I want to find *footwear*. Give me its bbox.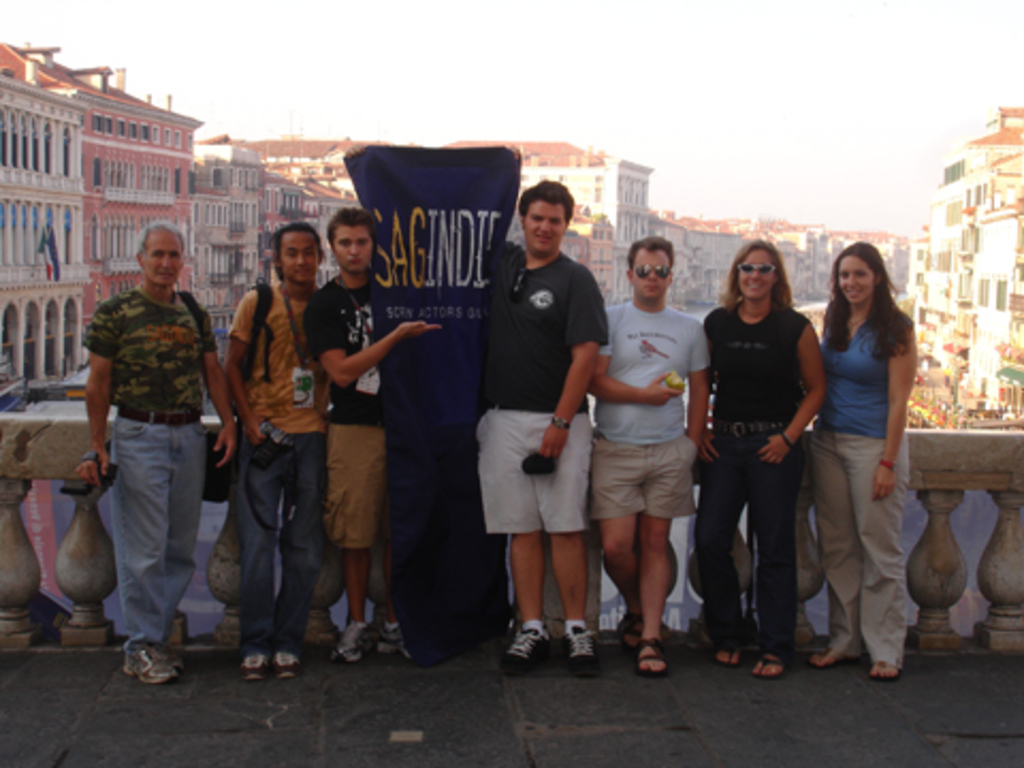
l=501, t=619, r=602, b=678.
